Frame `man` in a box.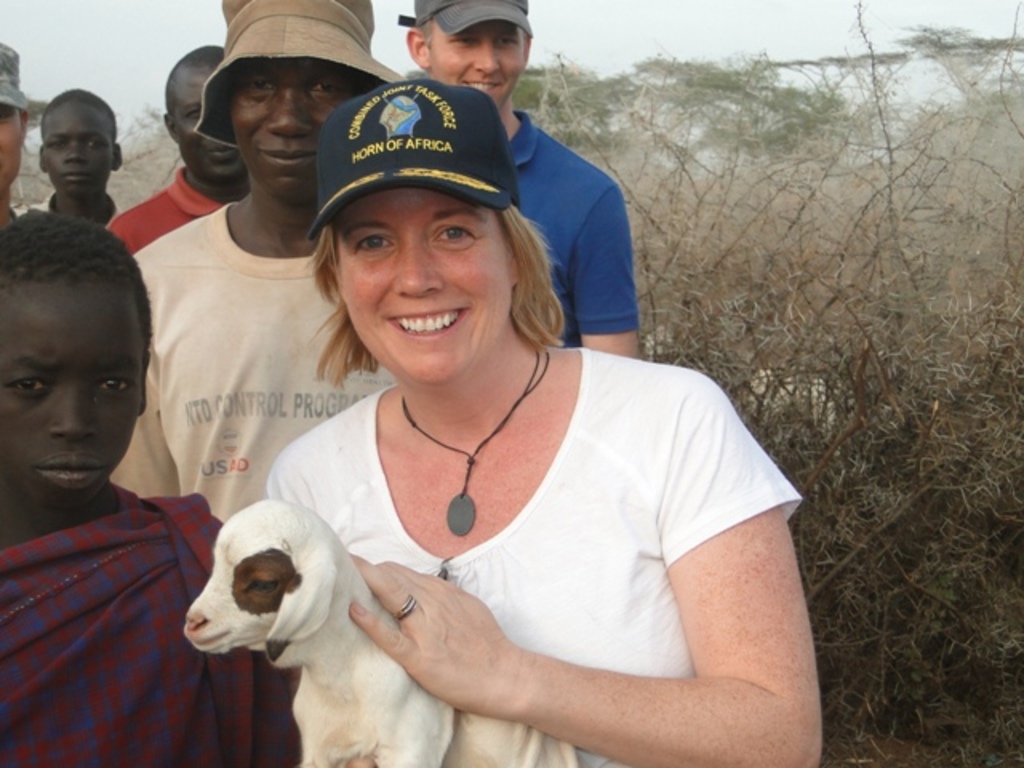
Rect(107, 0, 406, 522).
